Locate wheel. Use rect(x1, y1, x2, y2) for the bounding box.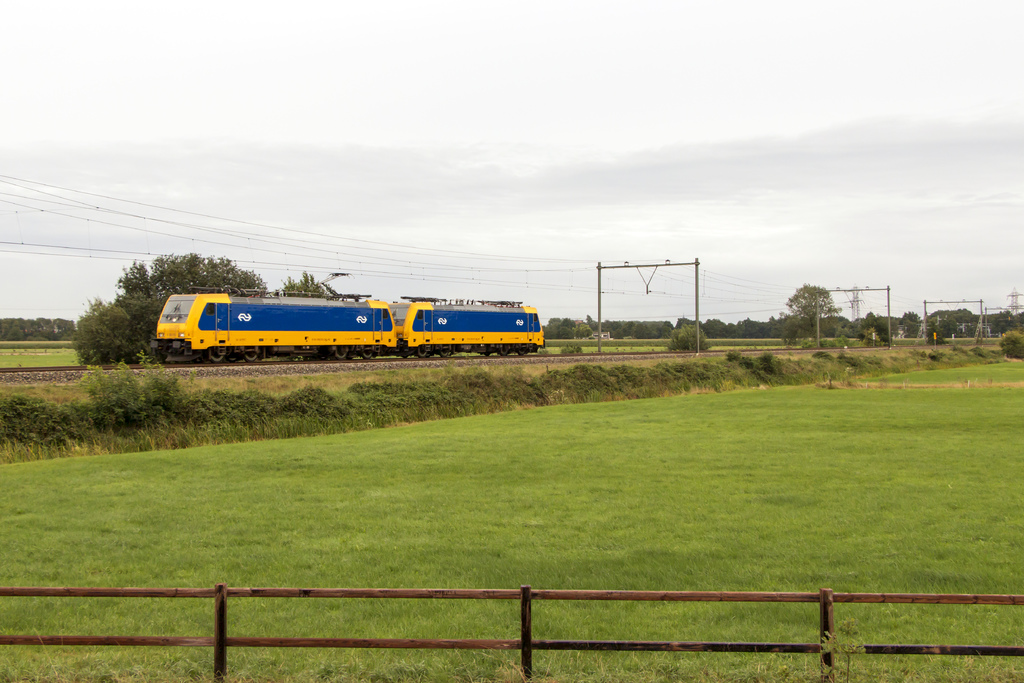
rect(502, 346, 508, 357).
